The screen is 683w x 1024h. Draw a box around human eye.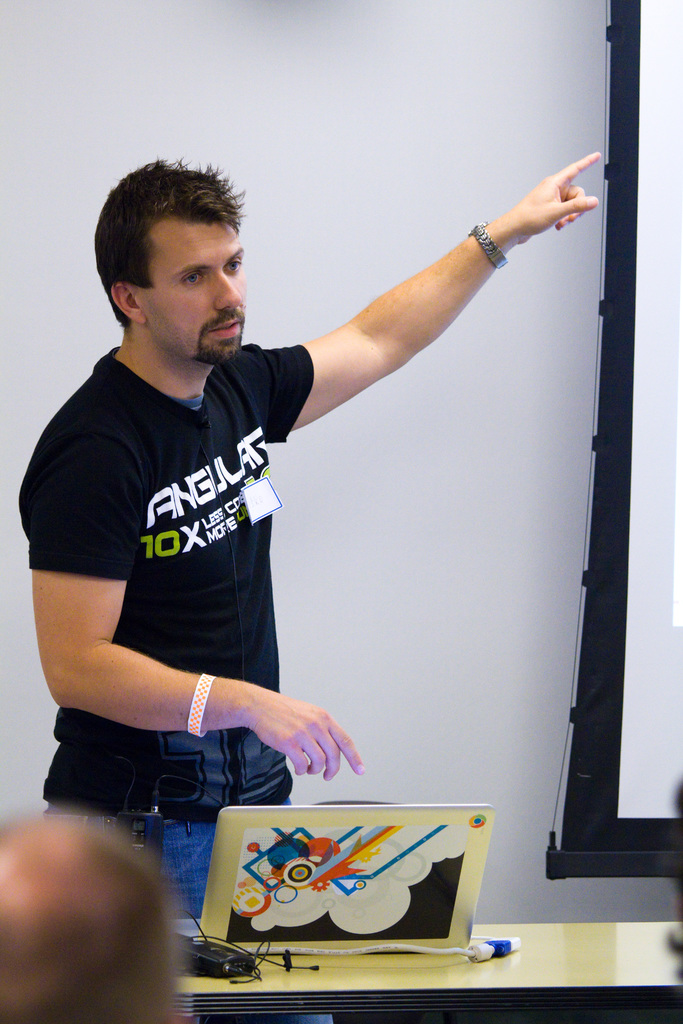
detection(218, 256, 243, 275).
